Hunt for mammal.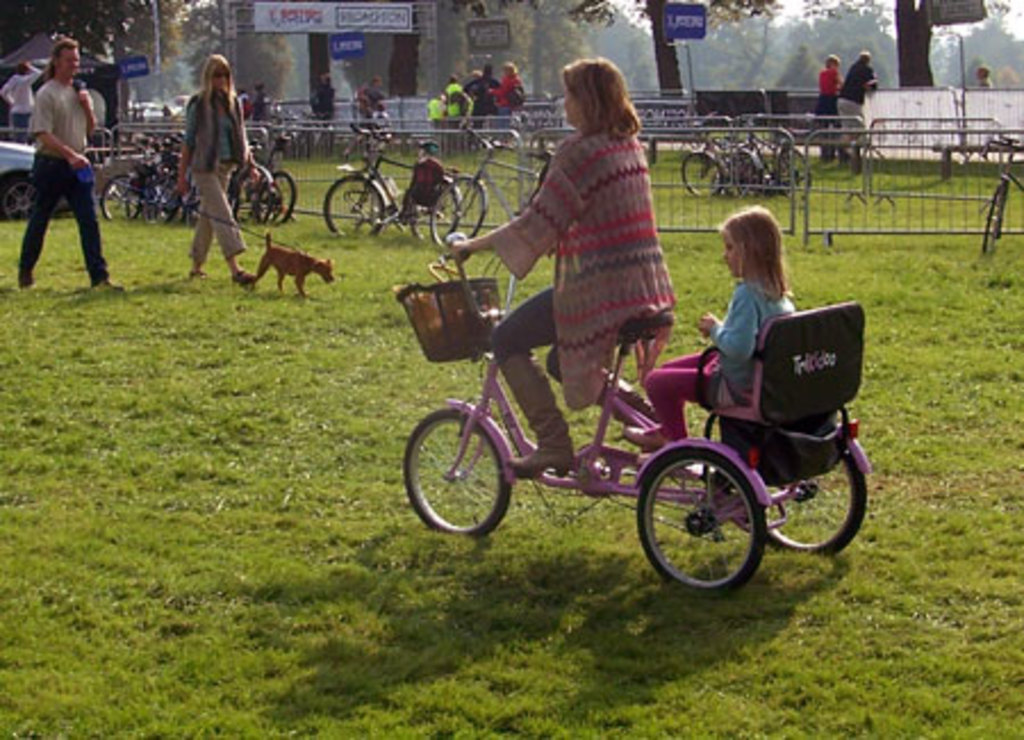
Hunted down at 835:52:878:164.
